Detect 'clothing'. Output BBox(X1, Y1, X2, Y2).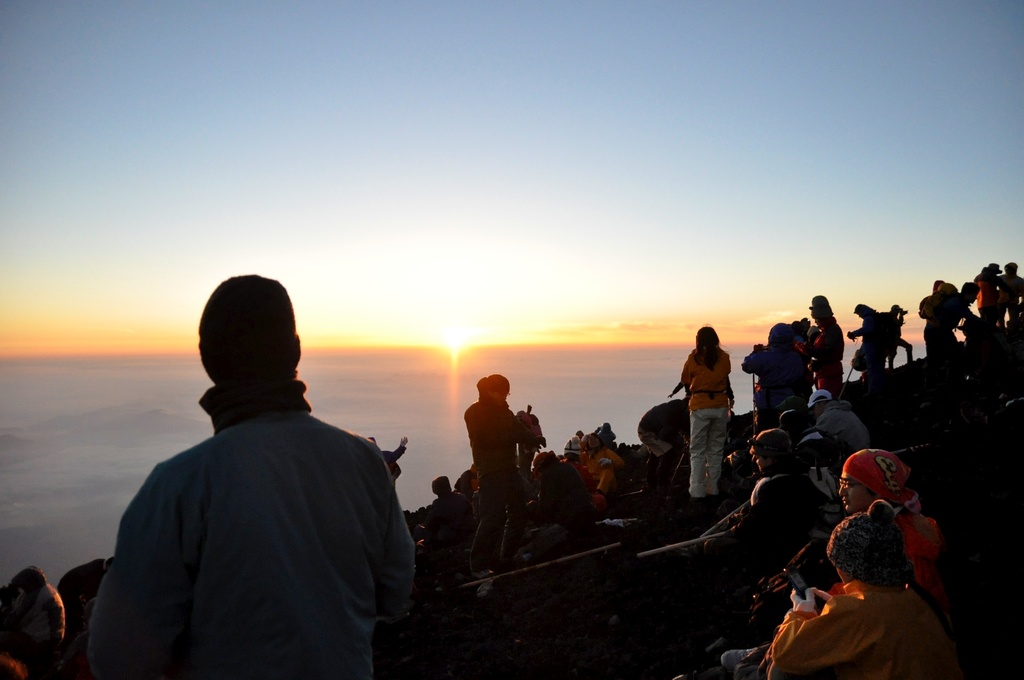
BBox(465, 397, 532, 564).
